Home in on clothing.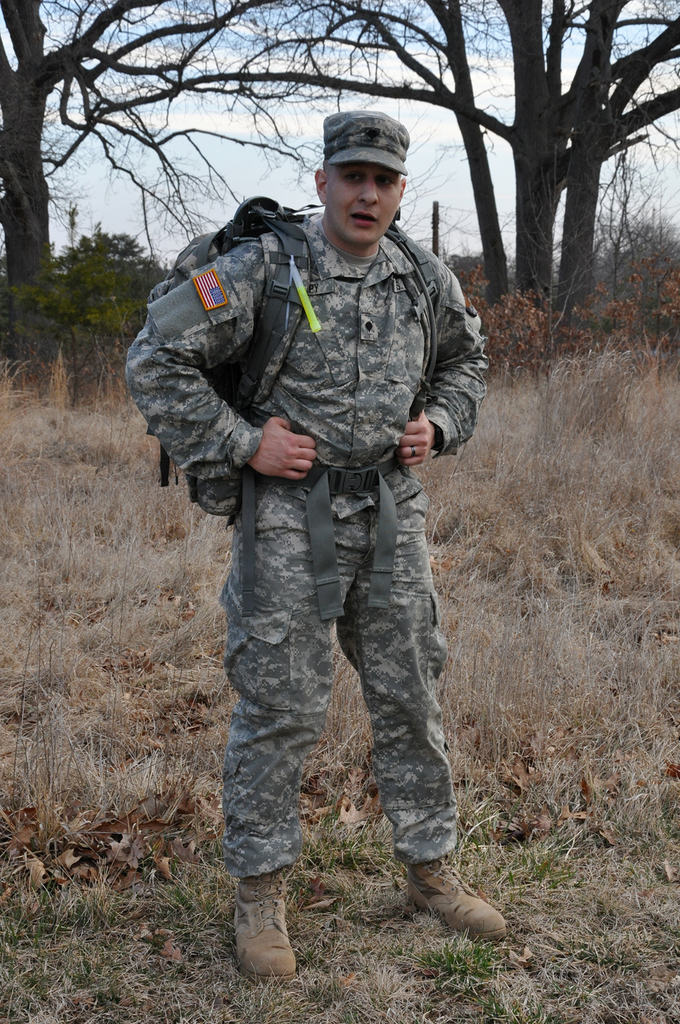
Homed in at 123/206/491/862.
